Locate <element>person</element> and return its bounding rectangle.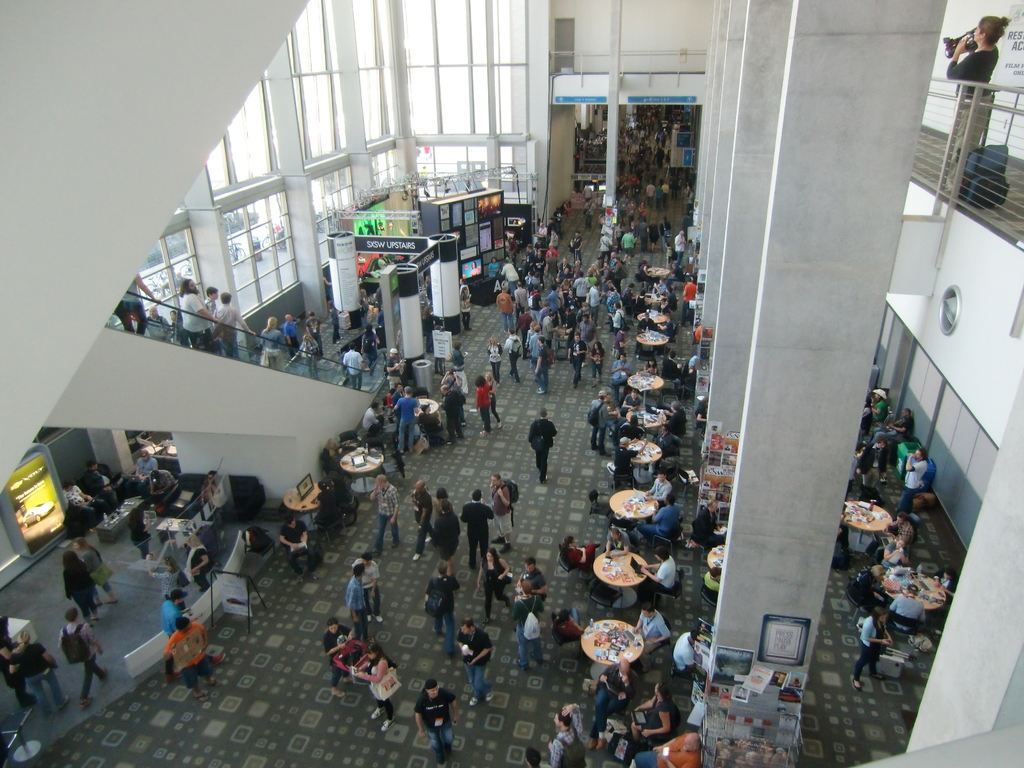
region(586, 392, 611, 454).
